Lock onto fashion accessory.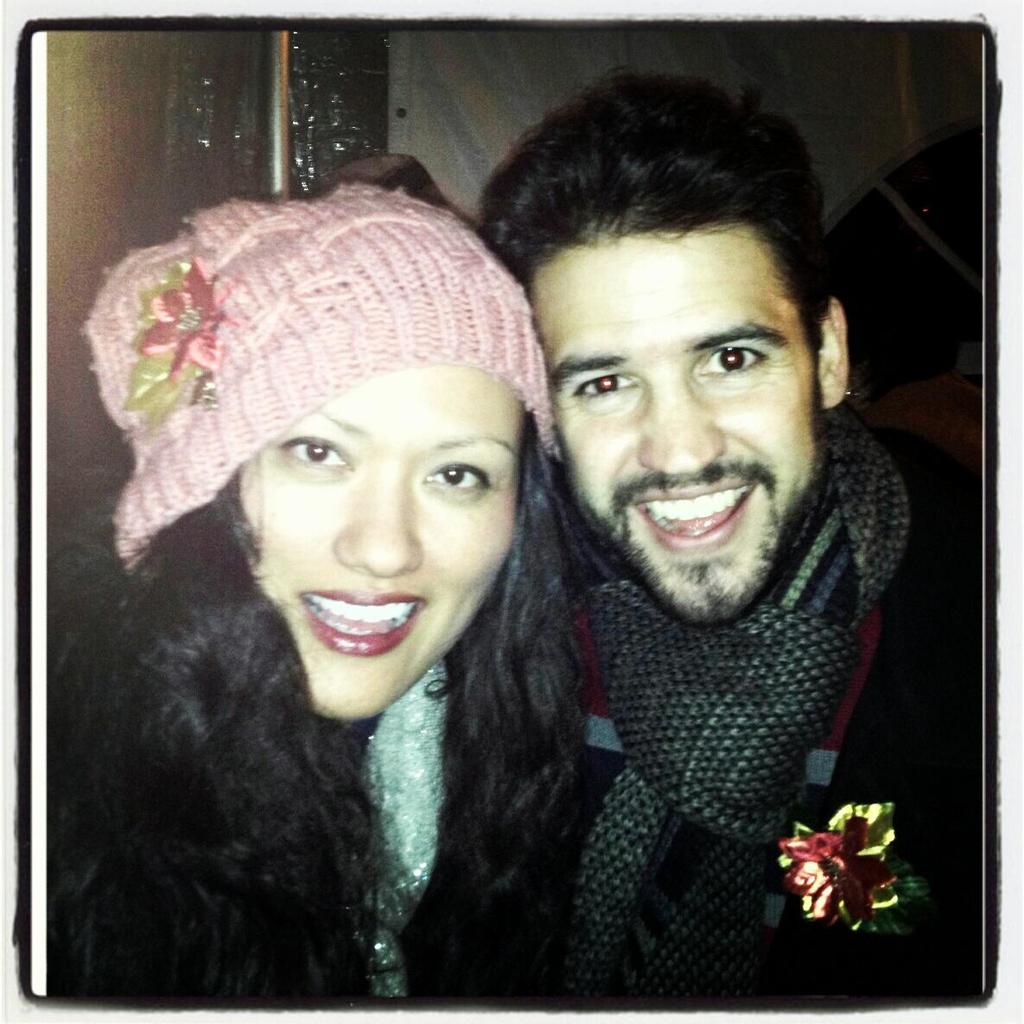
Locked: bbox(77, 179, 561, 576).
